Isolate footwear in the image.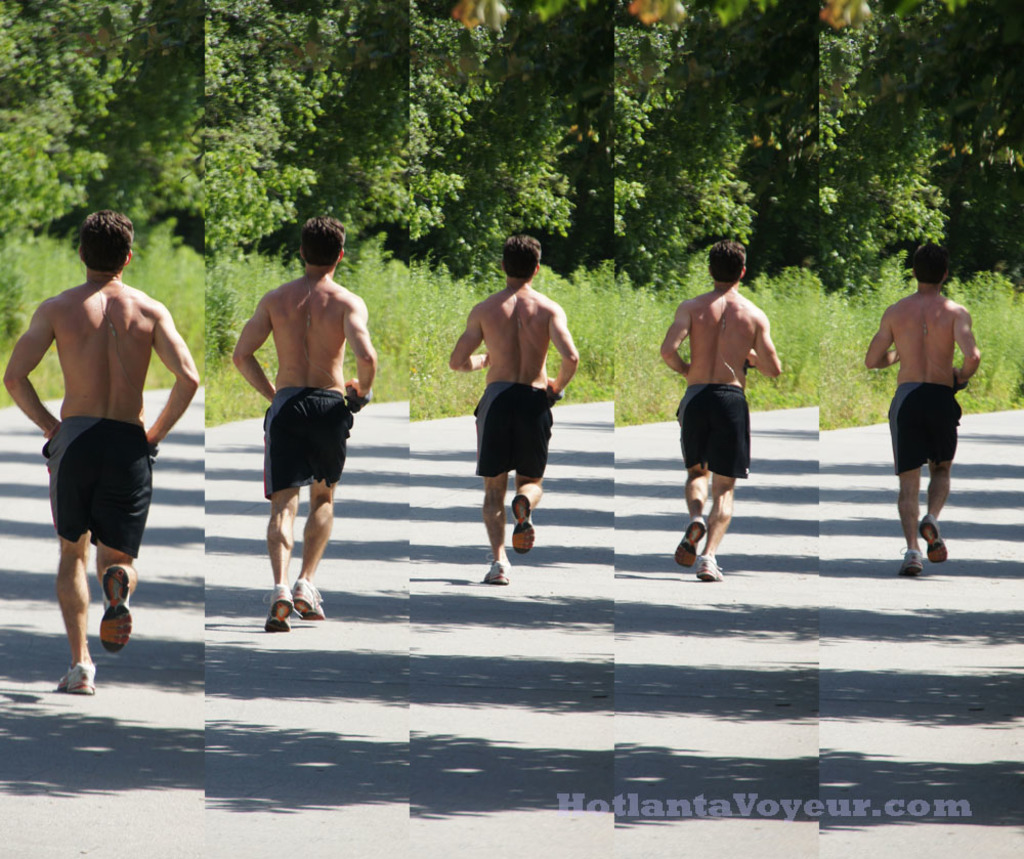
Isolated region: <box>674,518,707,567</box>.
